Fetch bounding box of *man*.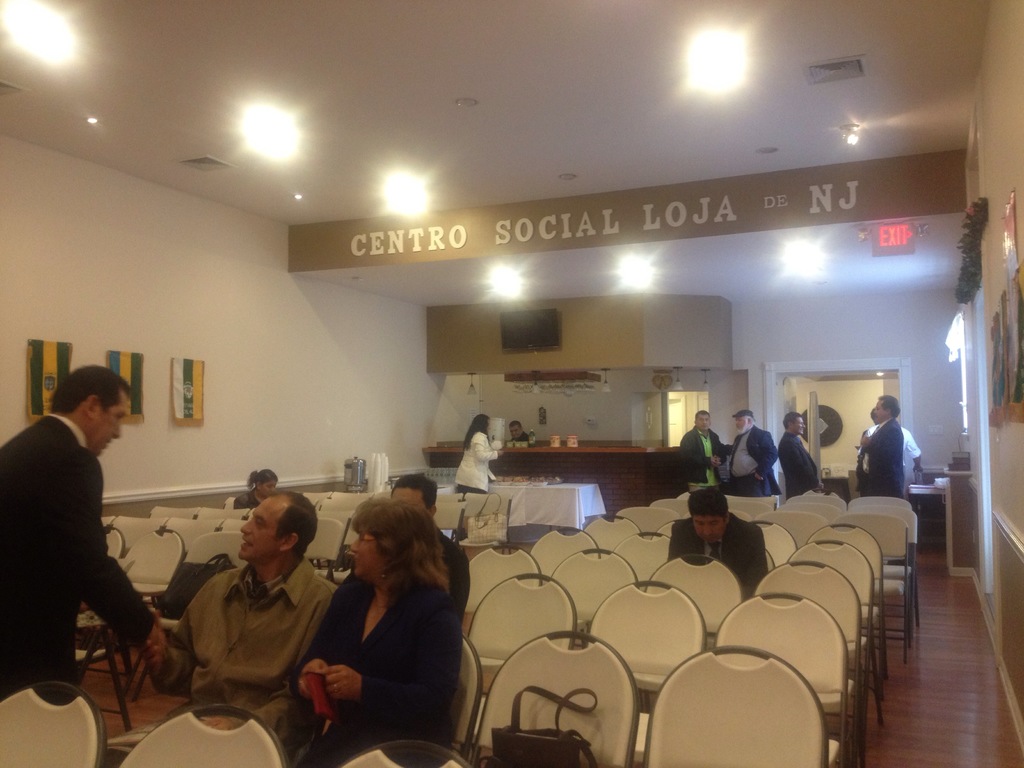
Bbox: 858/393/904/502.
